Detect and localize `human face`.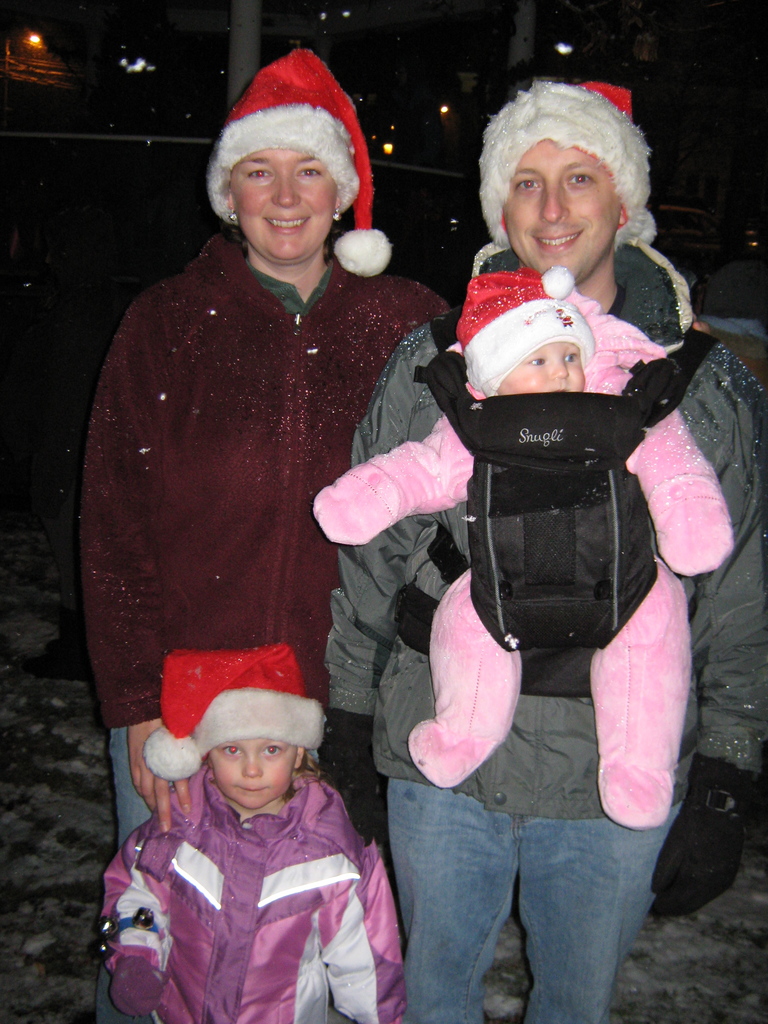
Localized at BBox(496, 344, 585, 395).
